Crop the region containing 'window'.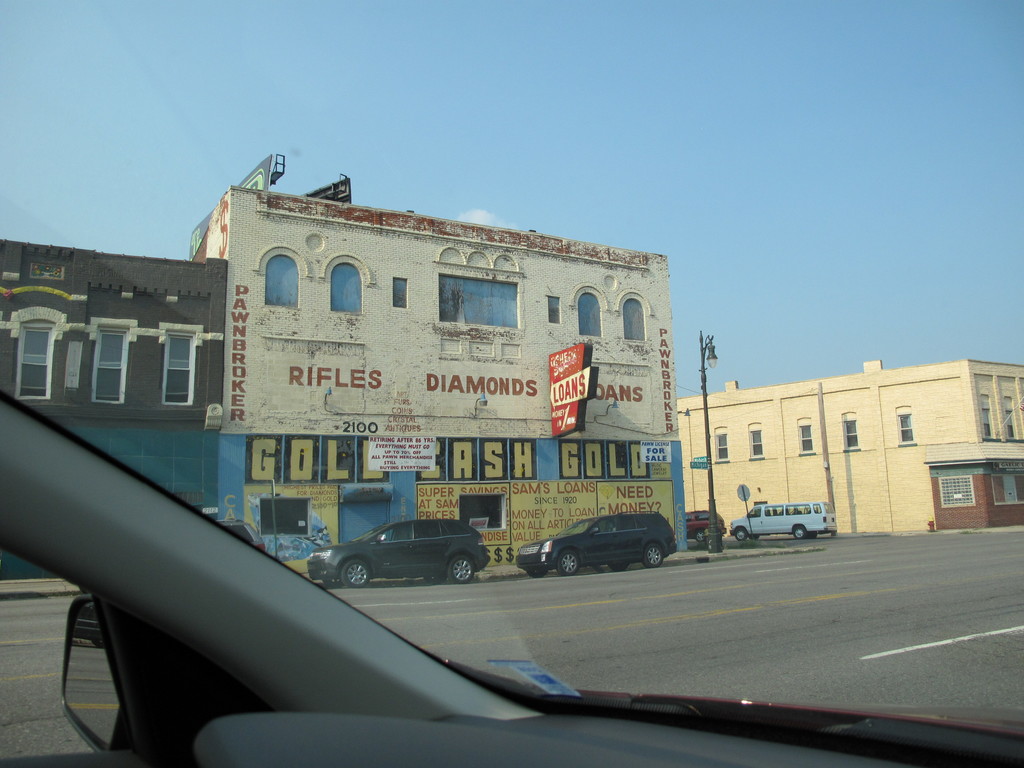
Crop region: rect(716, 422, 730, 460).
